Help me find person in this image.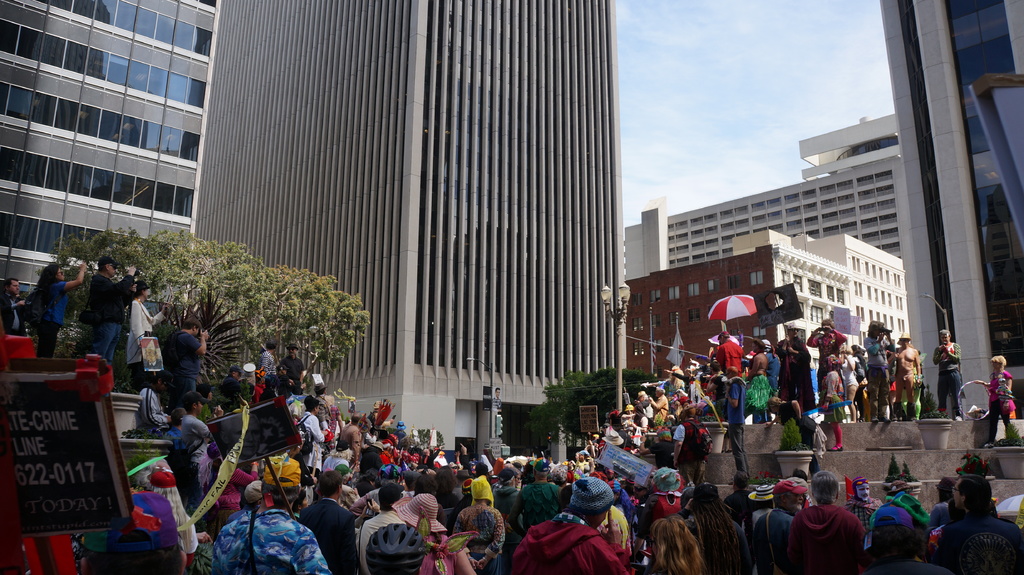
Found it: <region>0, 278, 28, 338</region>.
